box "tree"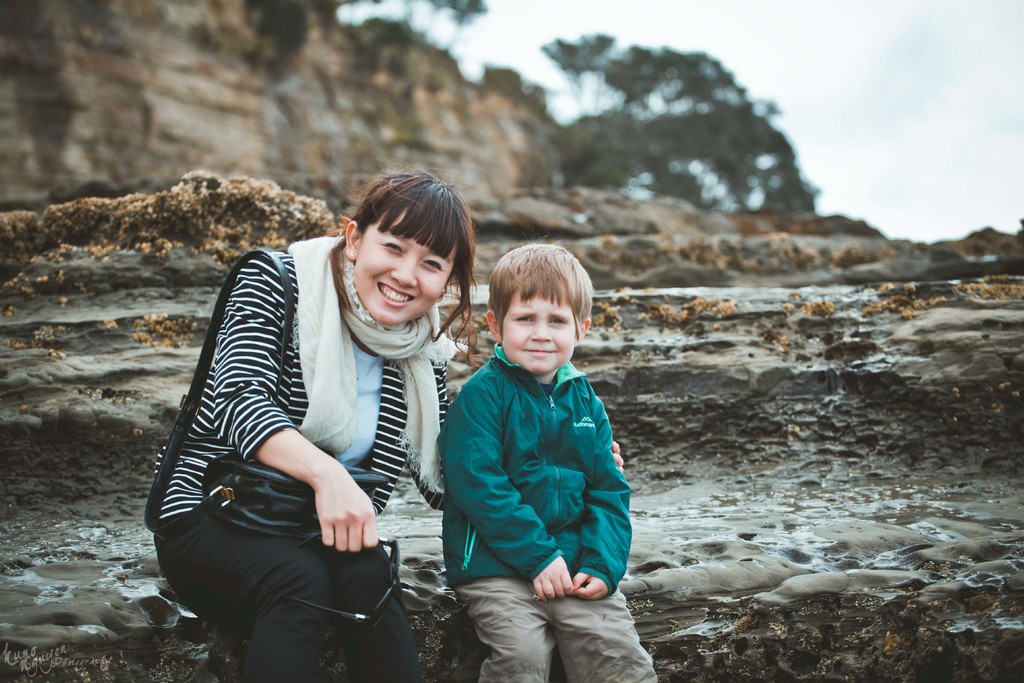
(340,0,501,63)
